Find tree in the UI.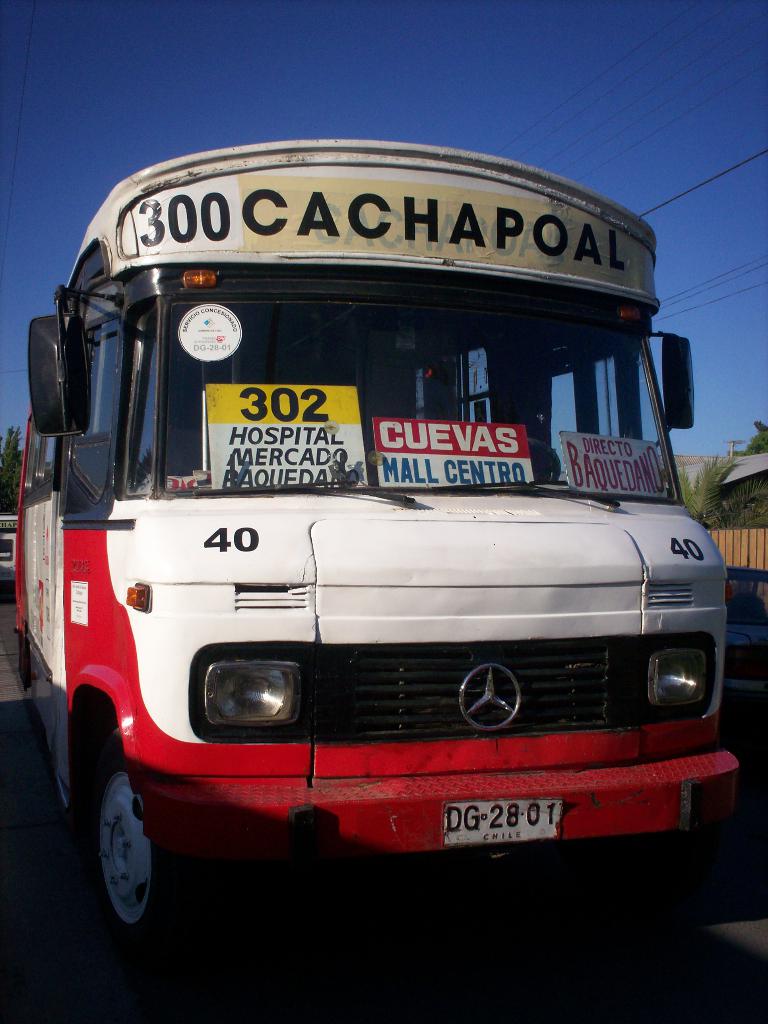
UI element at <region>0, 422, 23, 511</region>.
